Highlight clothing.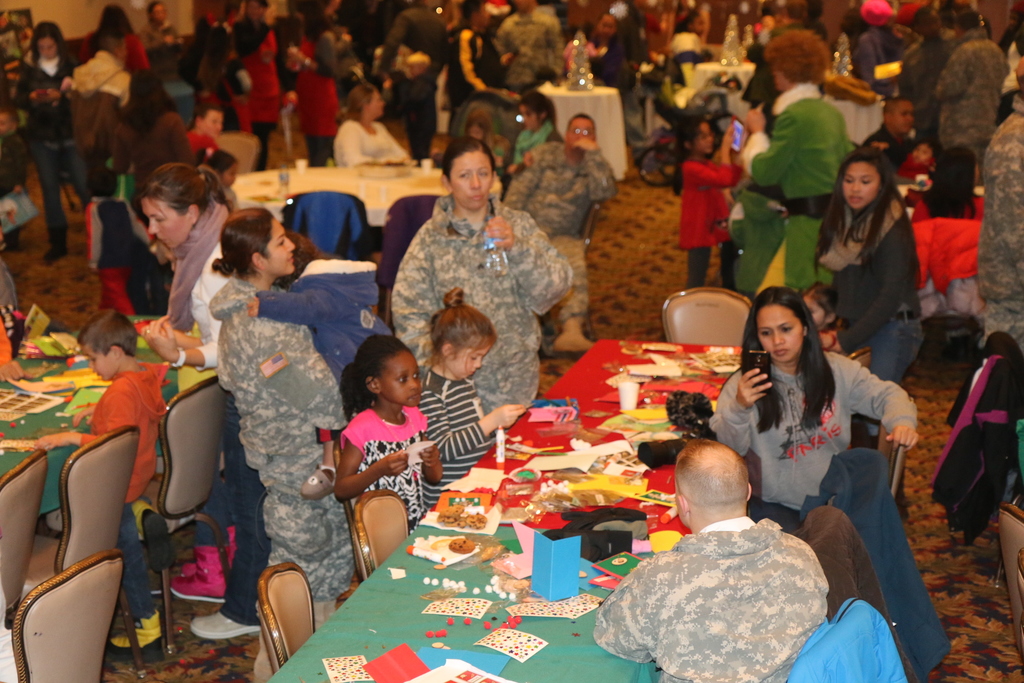
Highlighted region: [108, 113, 184, 226].
